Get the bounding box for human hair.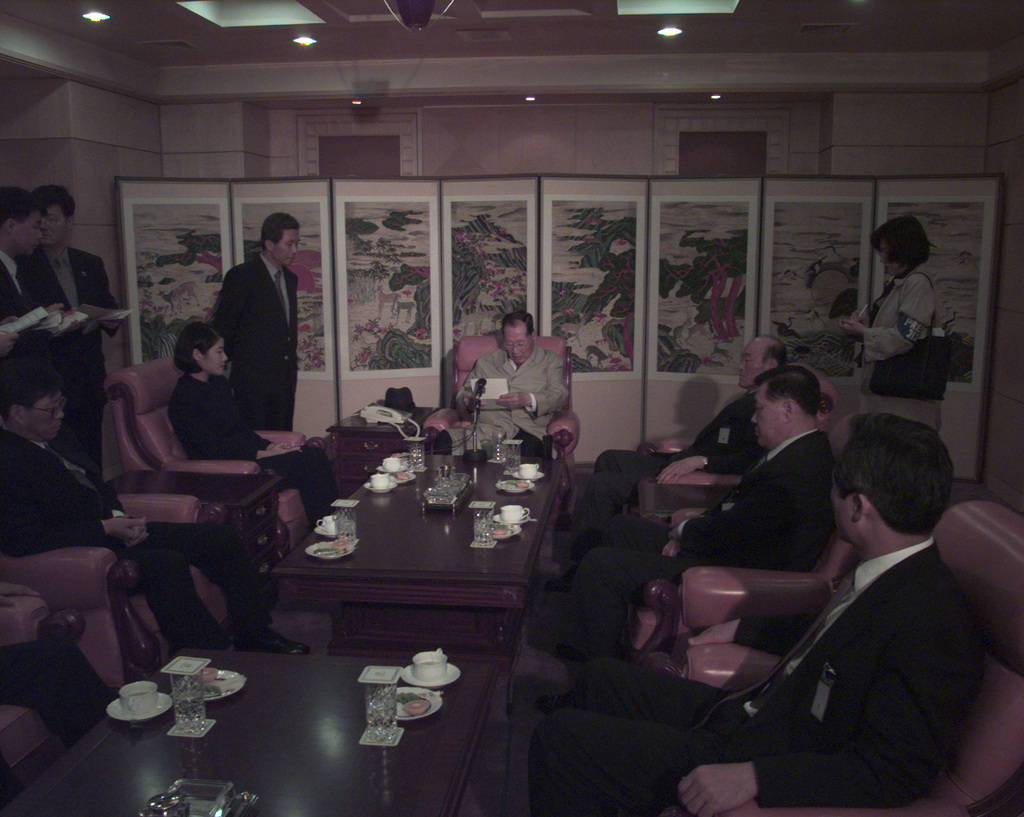
[752, 360, 821, 417].
